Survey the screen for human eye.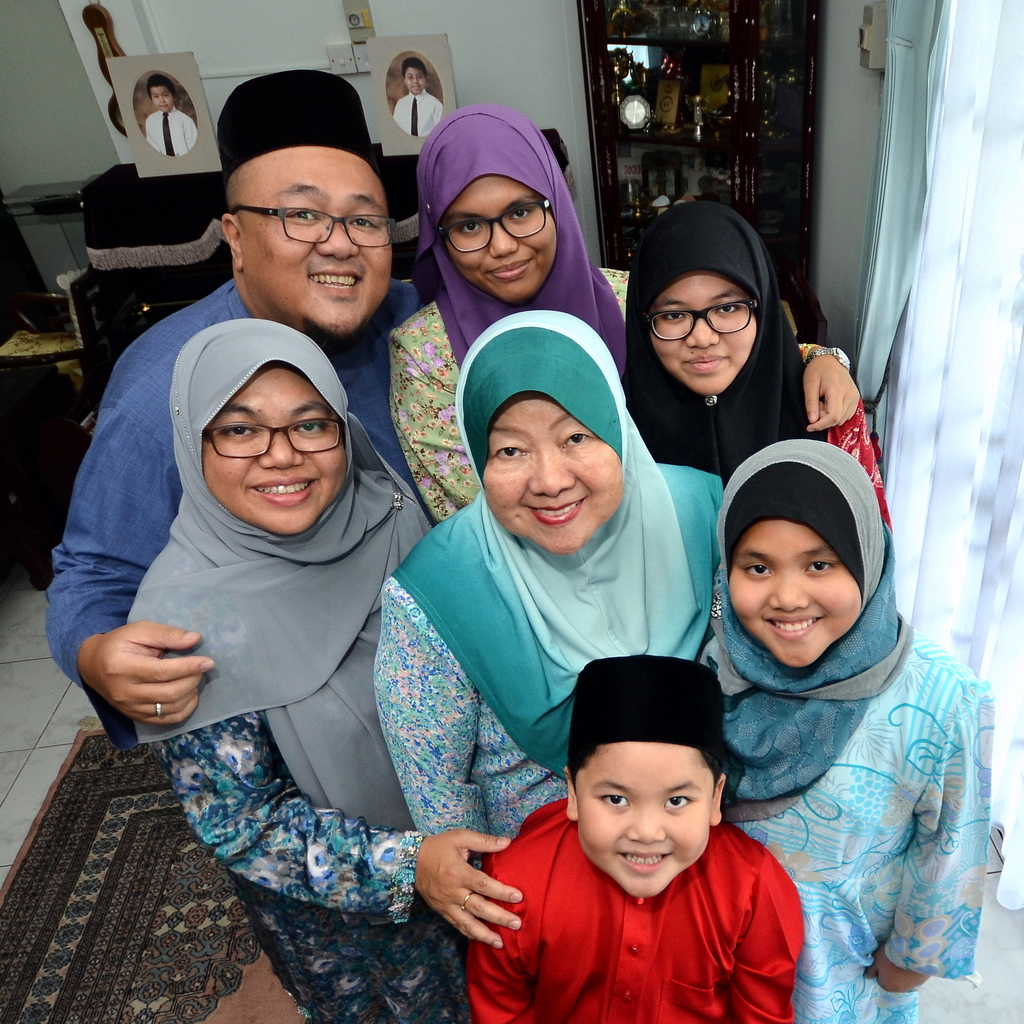
Survey found: [214, 416, 259, 445].
